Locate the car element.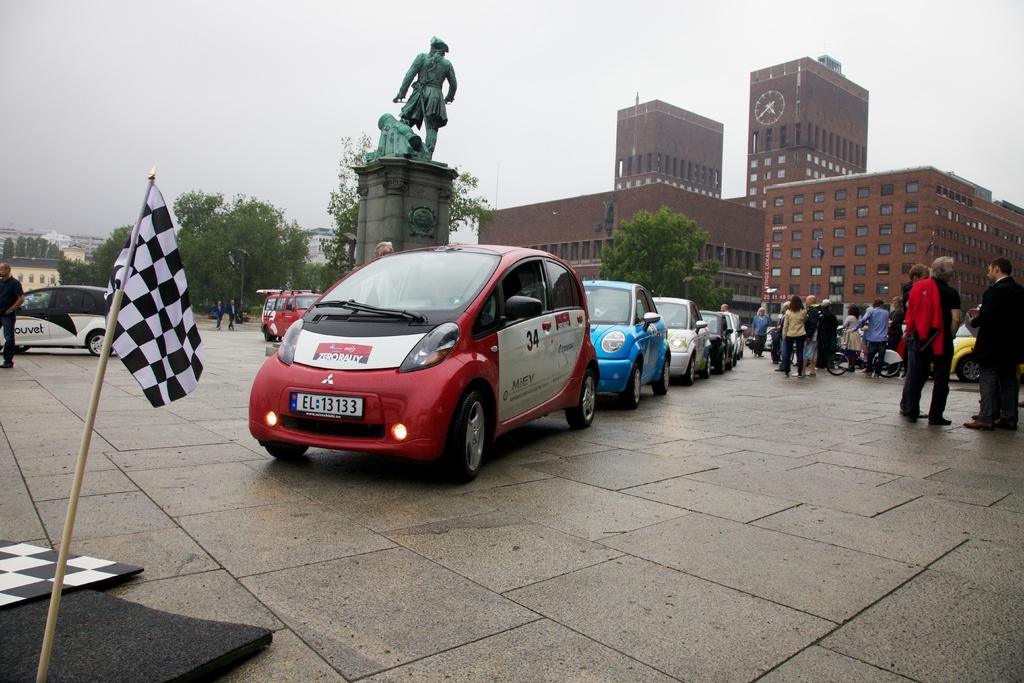
Element bbox: {"x1": 952, "y1": 329, "x2": 983, "y2": 385}.
